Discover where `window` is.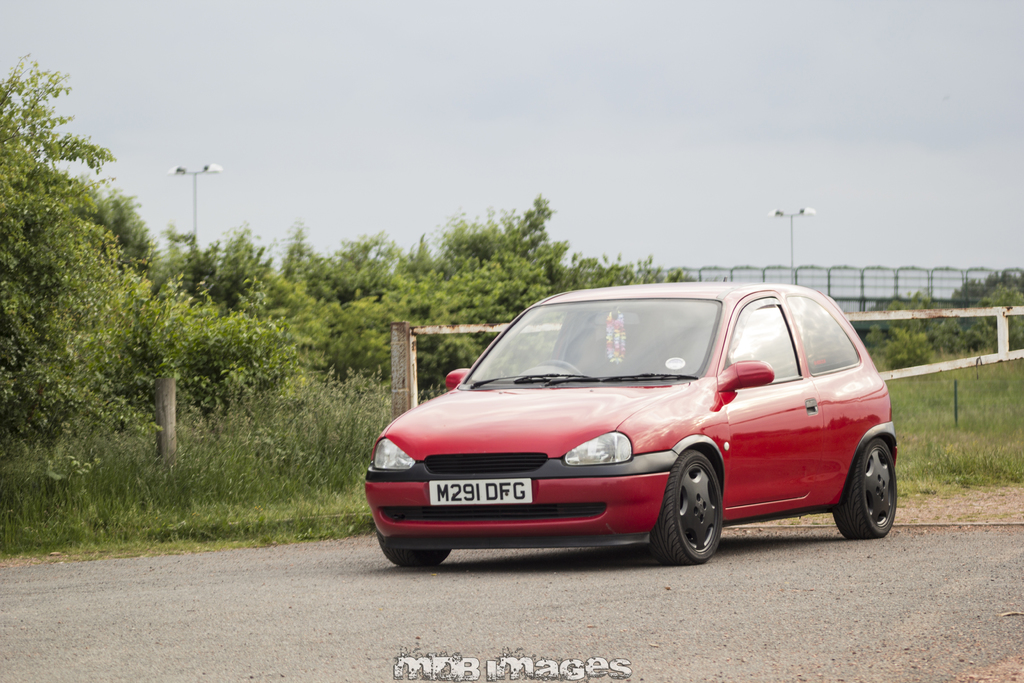
Discovered at {"left": 783, "top": 295, "right": 863, "bottom": 374}.
